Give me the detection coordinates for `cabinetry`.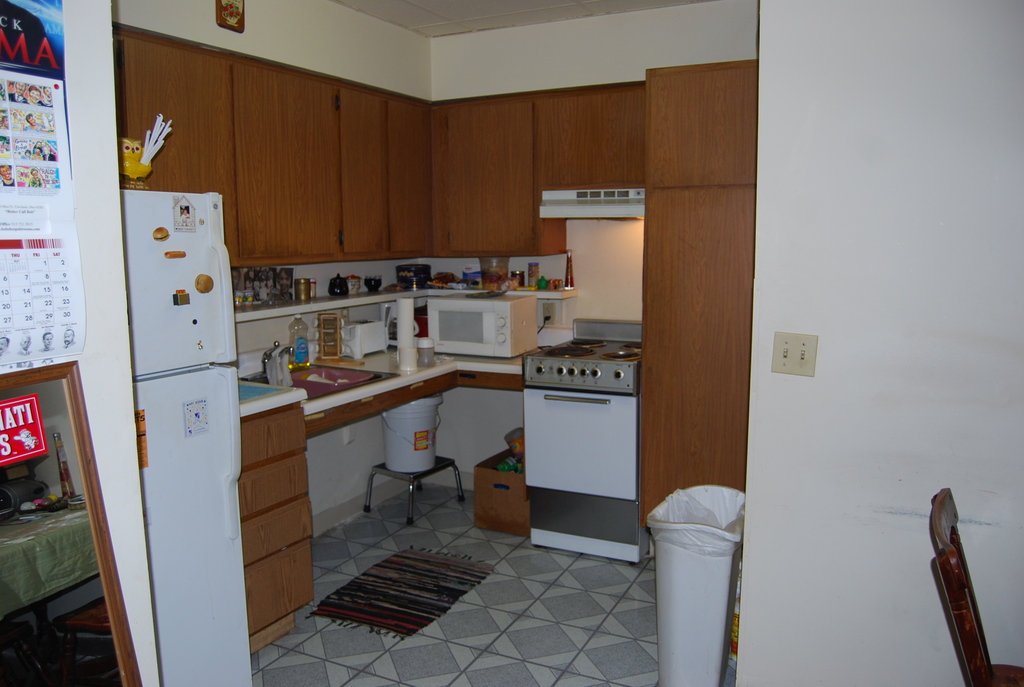
(637, 187, 753, 535).
